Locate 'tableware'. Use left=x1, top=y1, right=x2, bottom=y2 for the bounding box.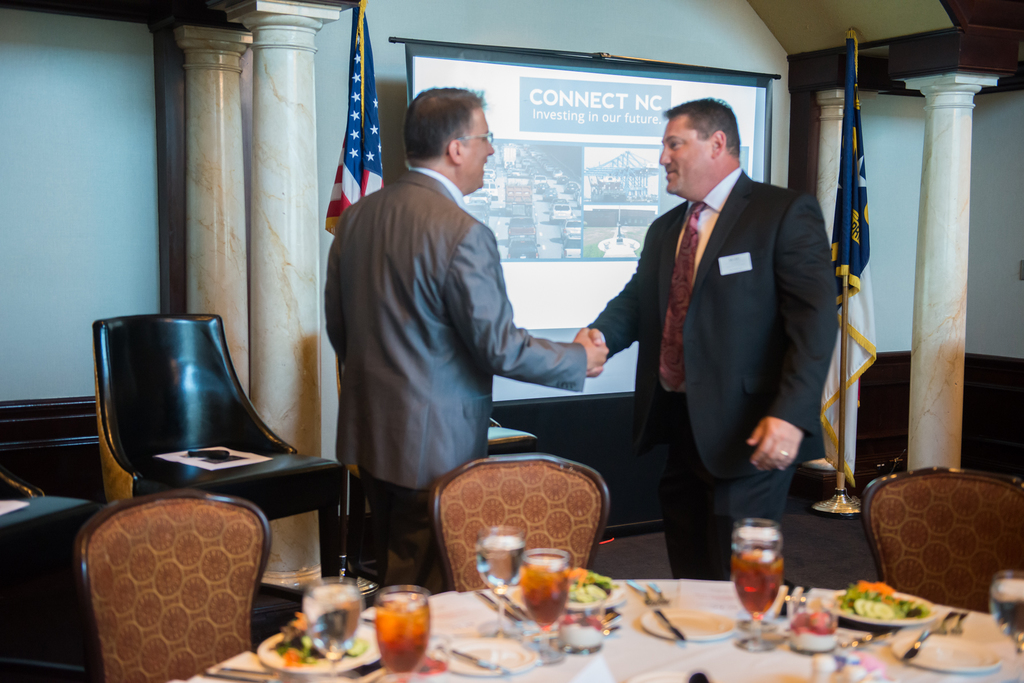
left=638, top=604, right=732, bottom=641.
